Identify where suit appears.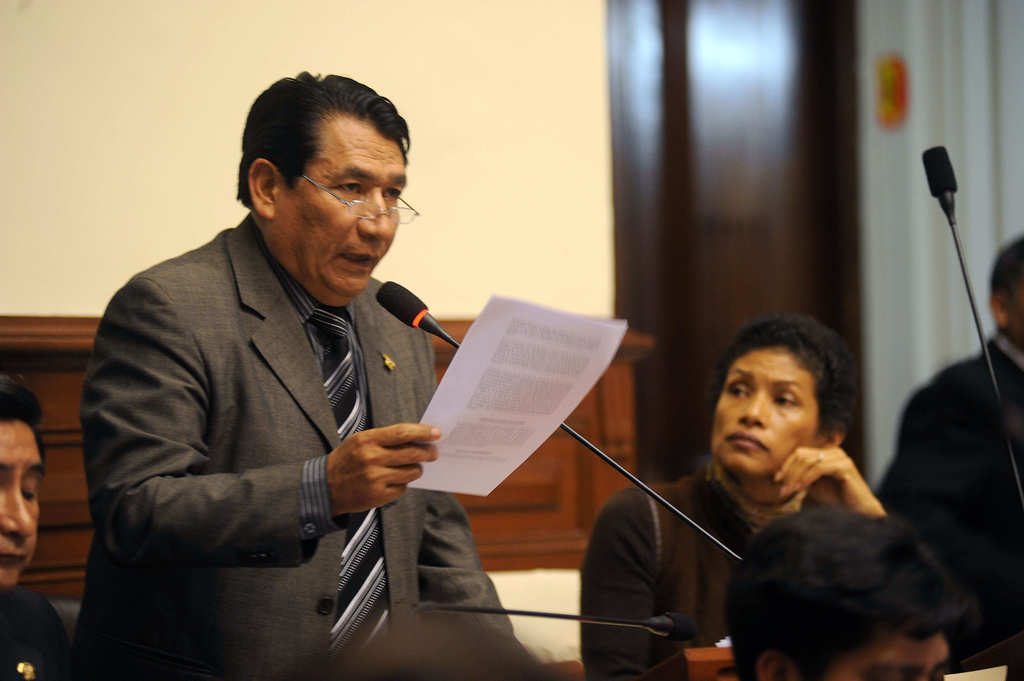
Appears at (871, 333, 1023, 587).
